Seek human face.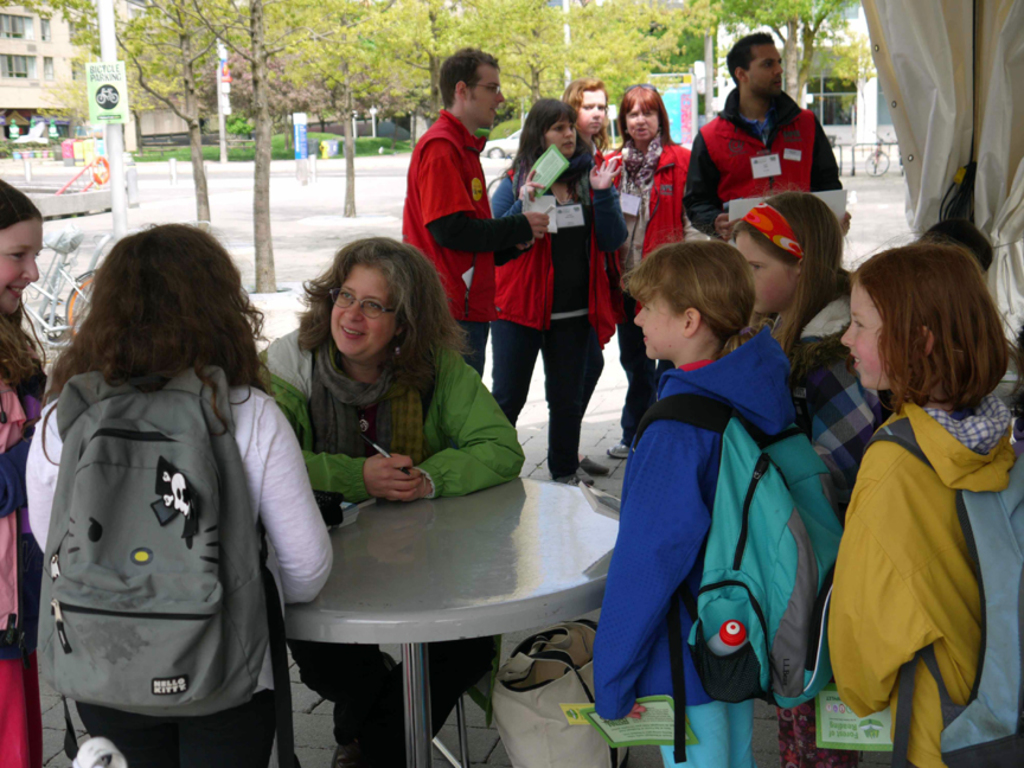
l=839, t=284, r=914, b=390.
